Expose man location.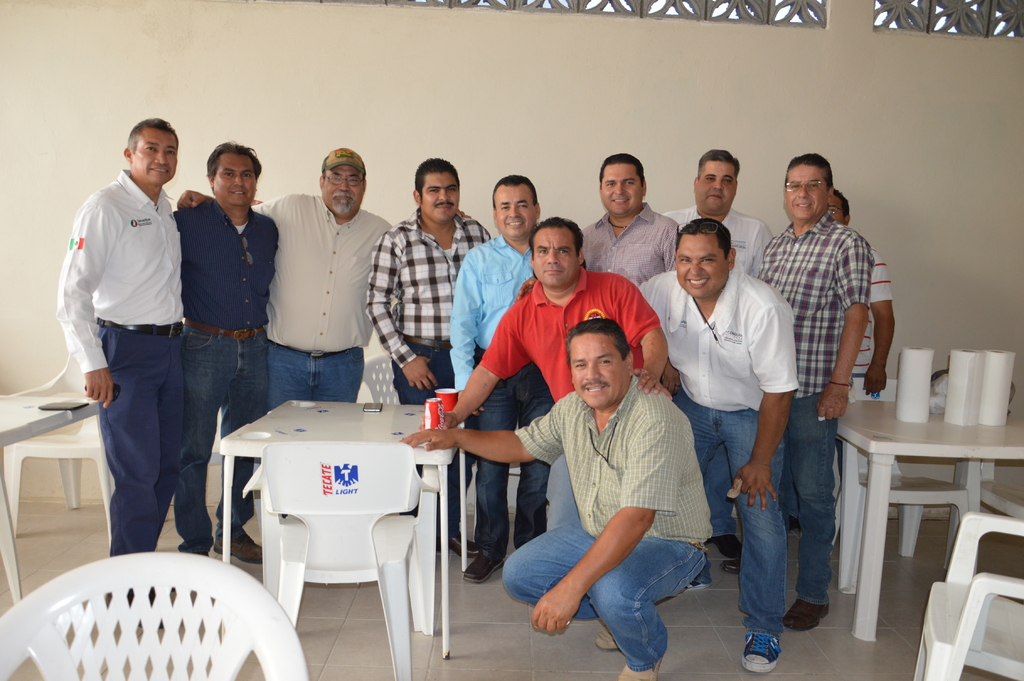
Exposed at region(673, 149, 780, 280).
